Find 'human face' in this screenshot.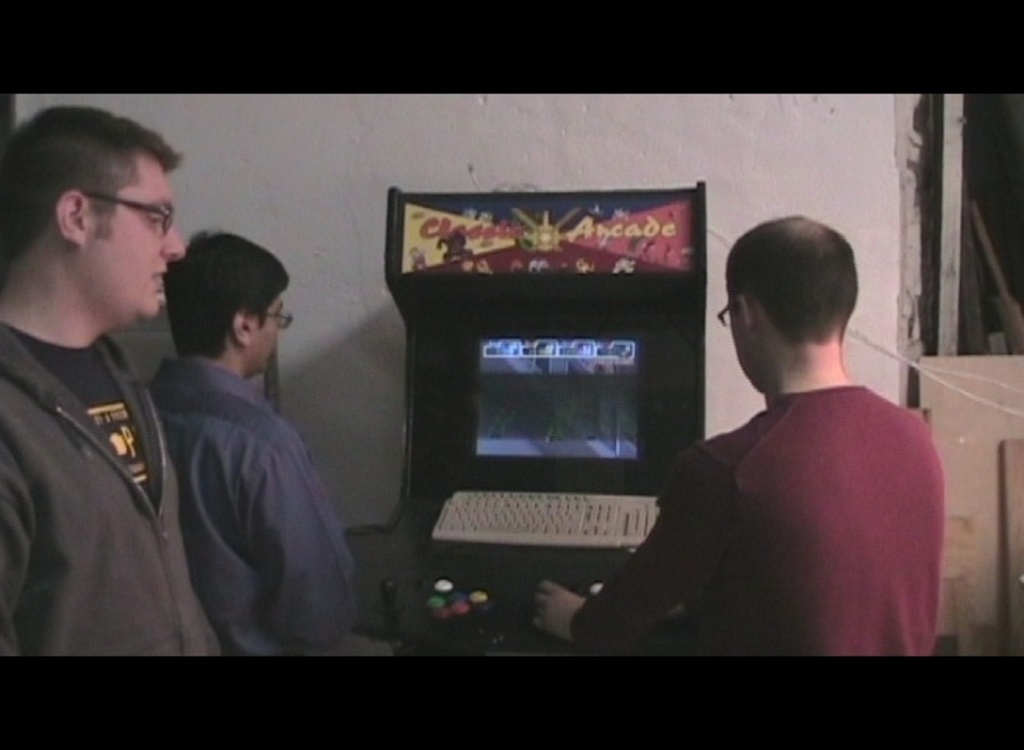
The bounding box for 'human face' is rect(247, 291, 280, 370).
